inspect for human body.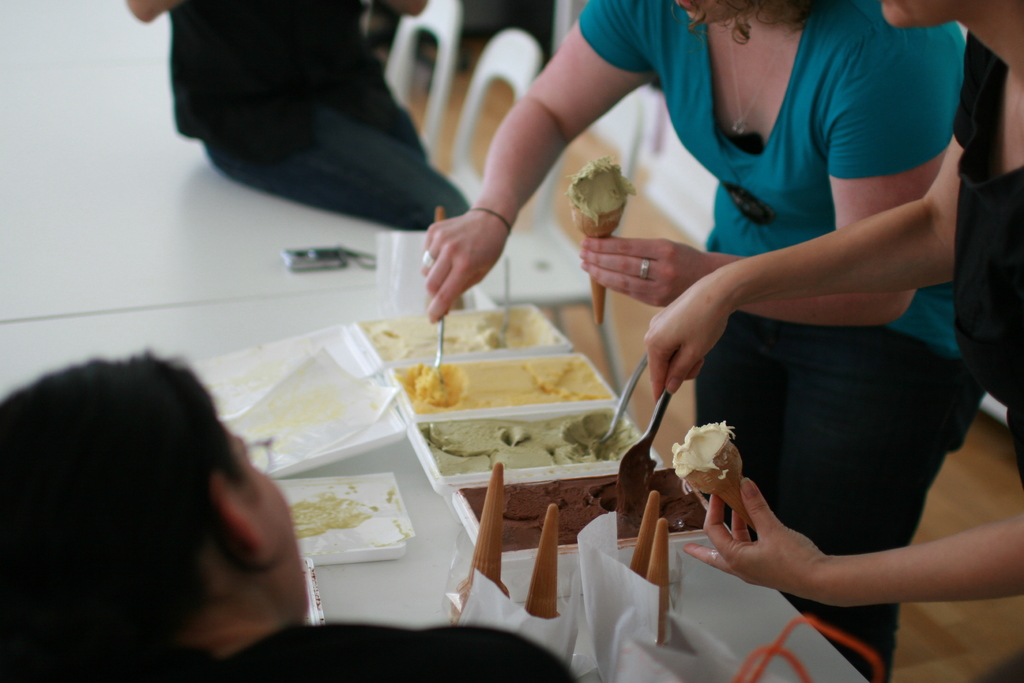
Inspection: (left=643, top=0, right=1023, bottom=612).
